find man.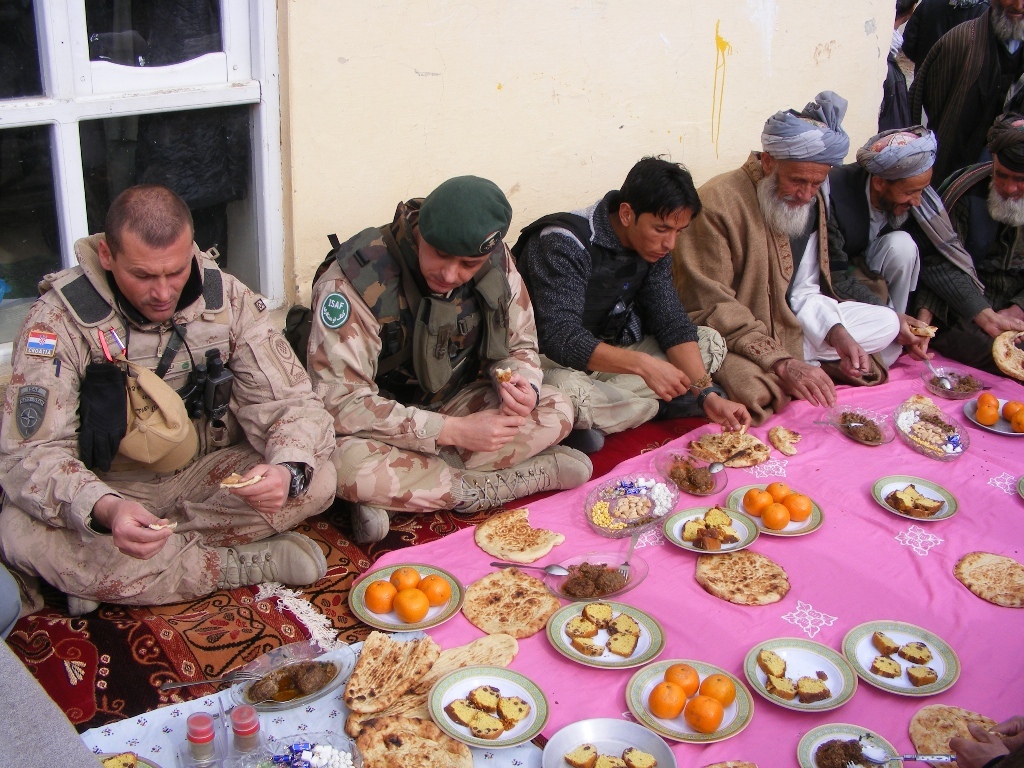
<region>510, 160, 753, 454</region>.
